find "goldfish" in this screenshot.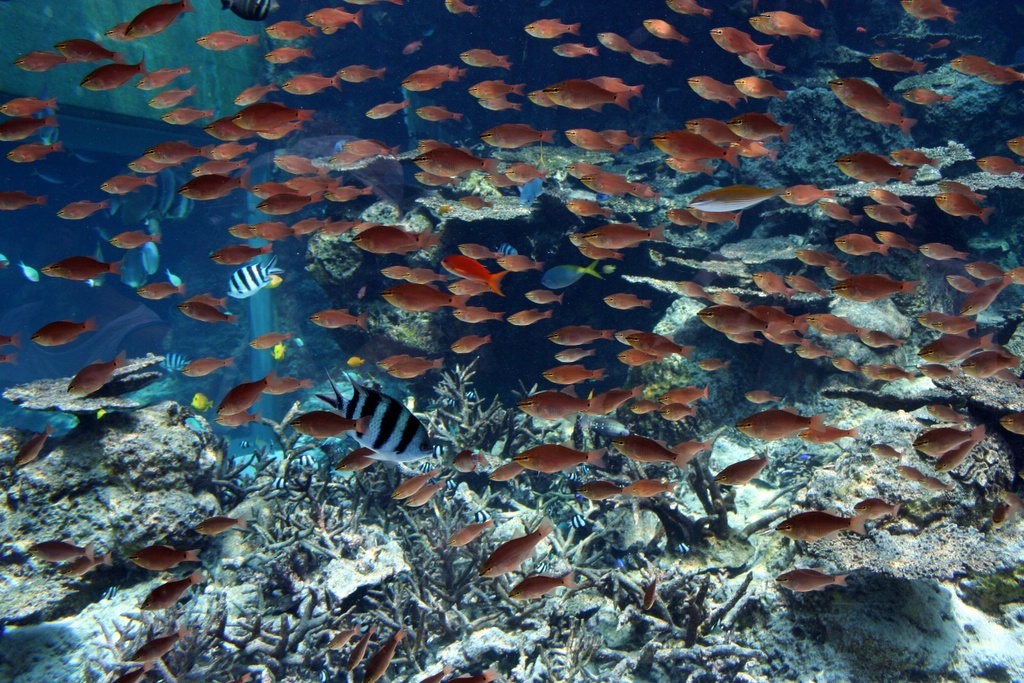
The bounding box for "goldfish" is detection(181, 294, 226, 311).
